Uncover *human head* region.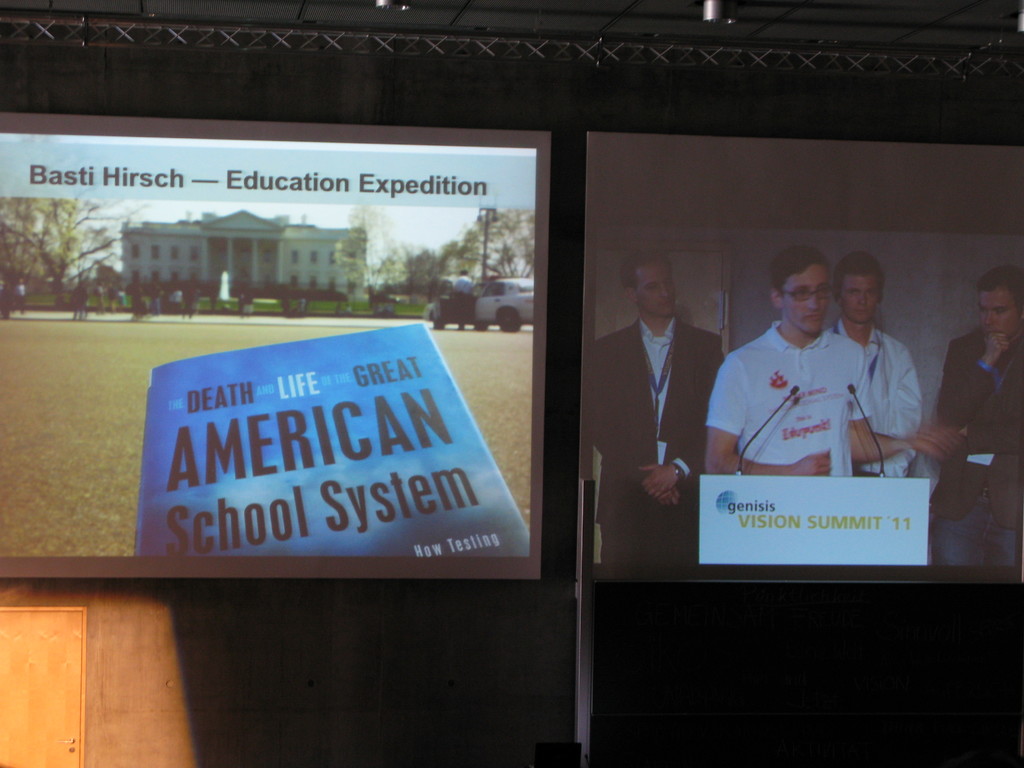
Uncovered: 973:268:1023:347.
